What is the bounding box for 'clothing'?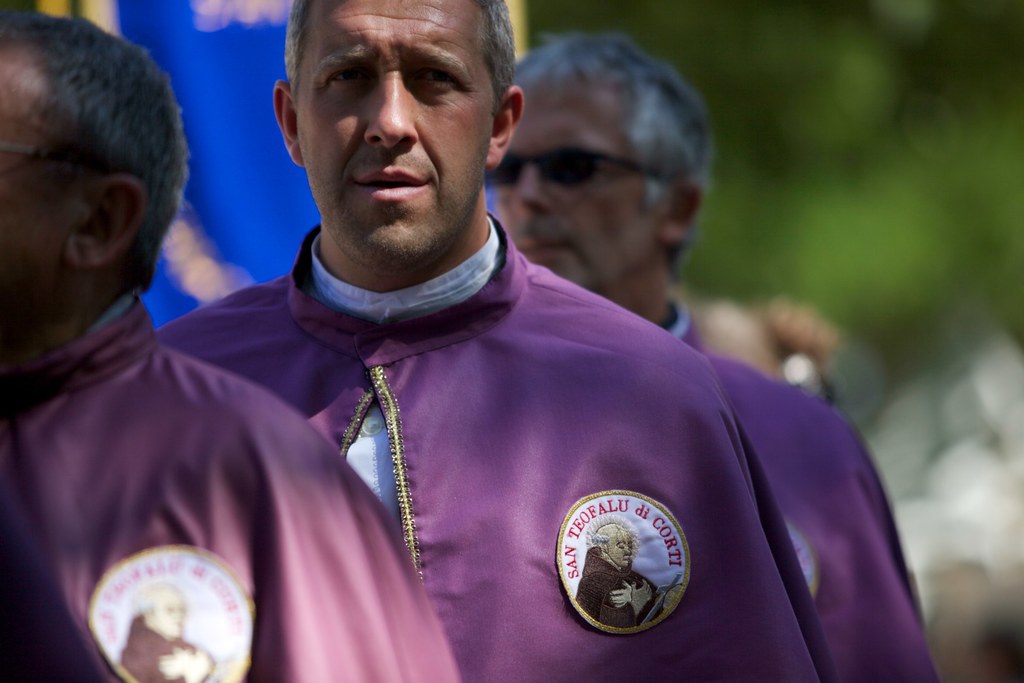
{"left": 0, "top": 289, "right": 466, "bottom": 682}.
